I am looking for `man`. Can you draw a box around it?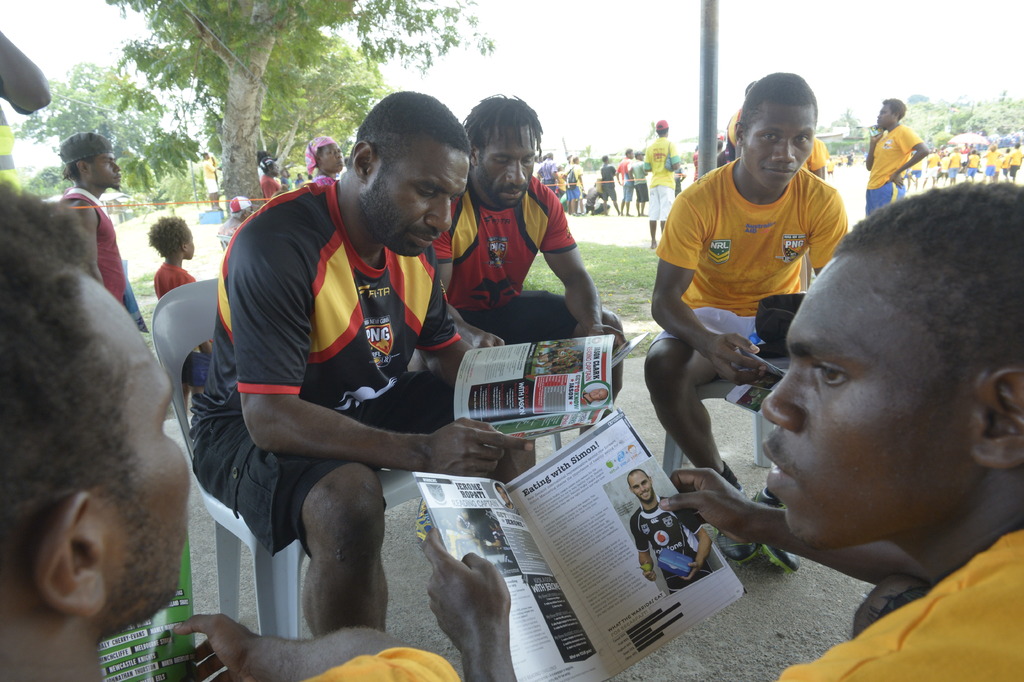
Sure, the bounding box is pyautogui.locateOnScreen(59, 133, 141, 331).
